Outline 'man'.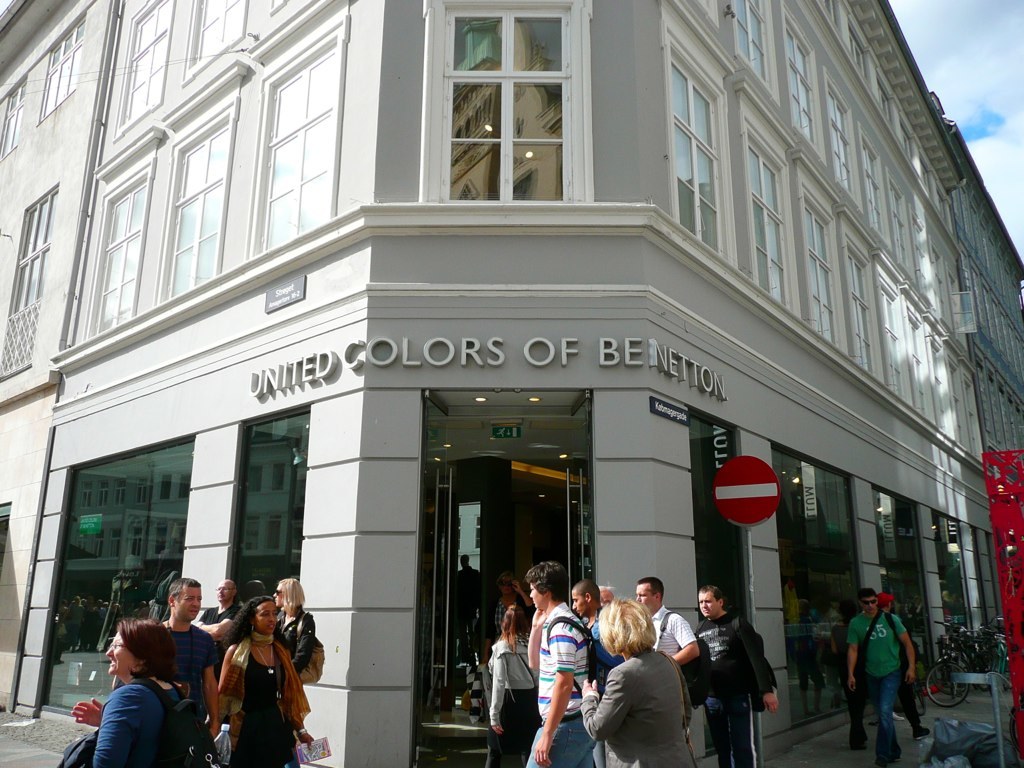
Outline: rect(157, 579, 221, 742).
